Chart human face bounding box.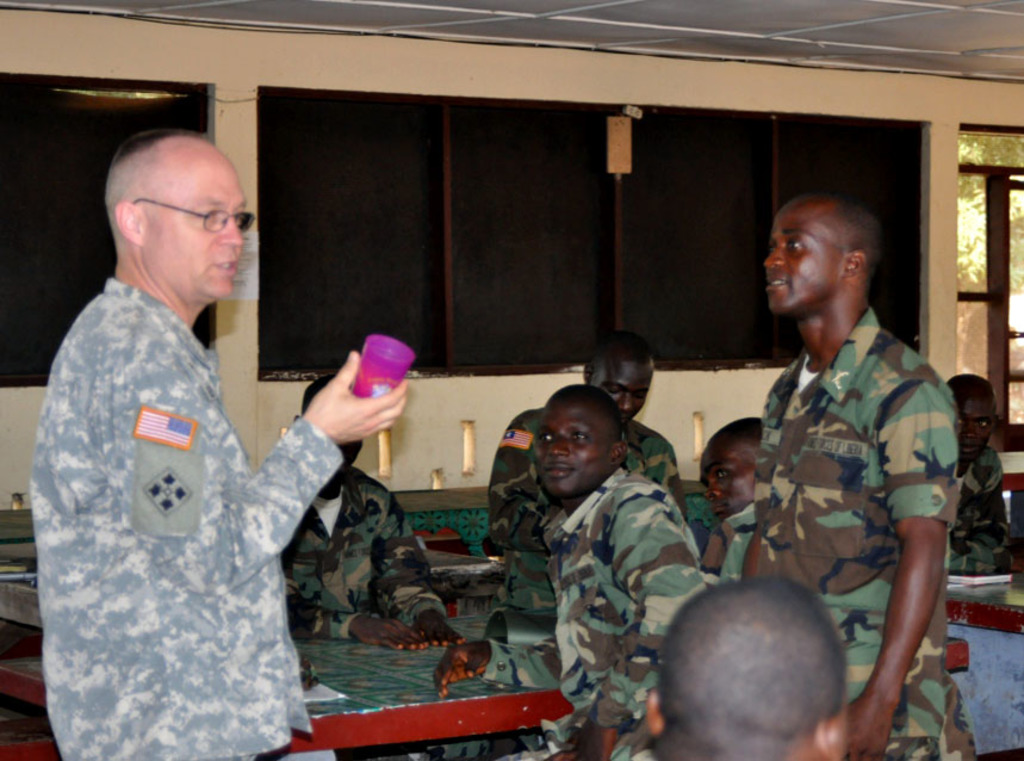
Charted: x1=767, y1=208, x2=821, y2=315.
